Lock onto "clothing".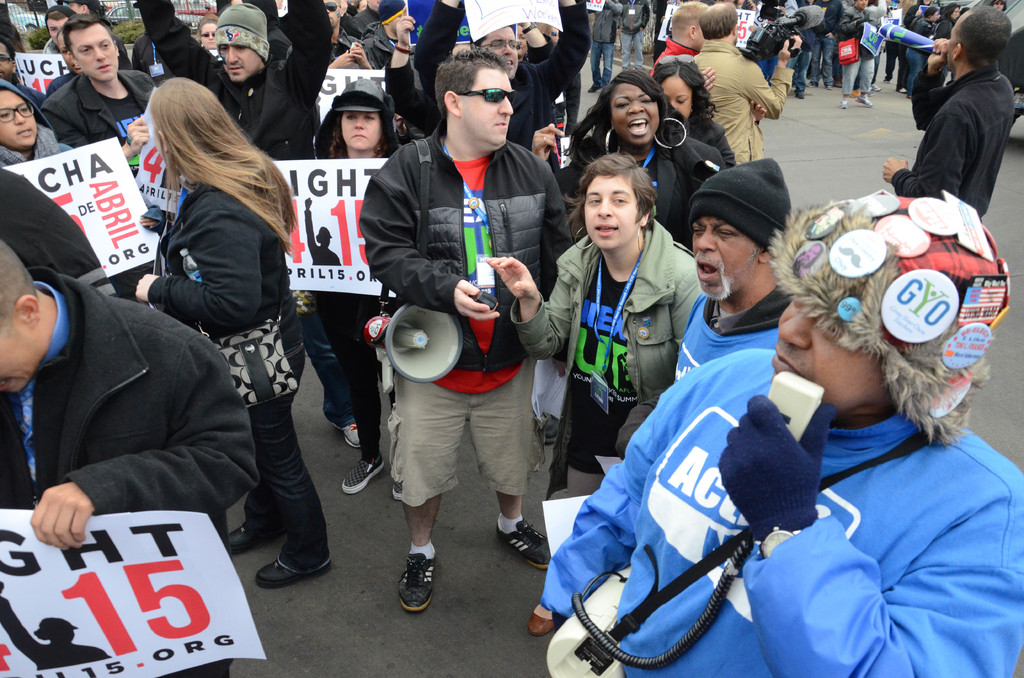
Locked: 654, 35, 698, 60.
